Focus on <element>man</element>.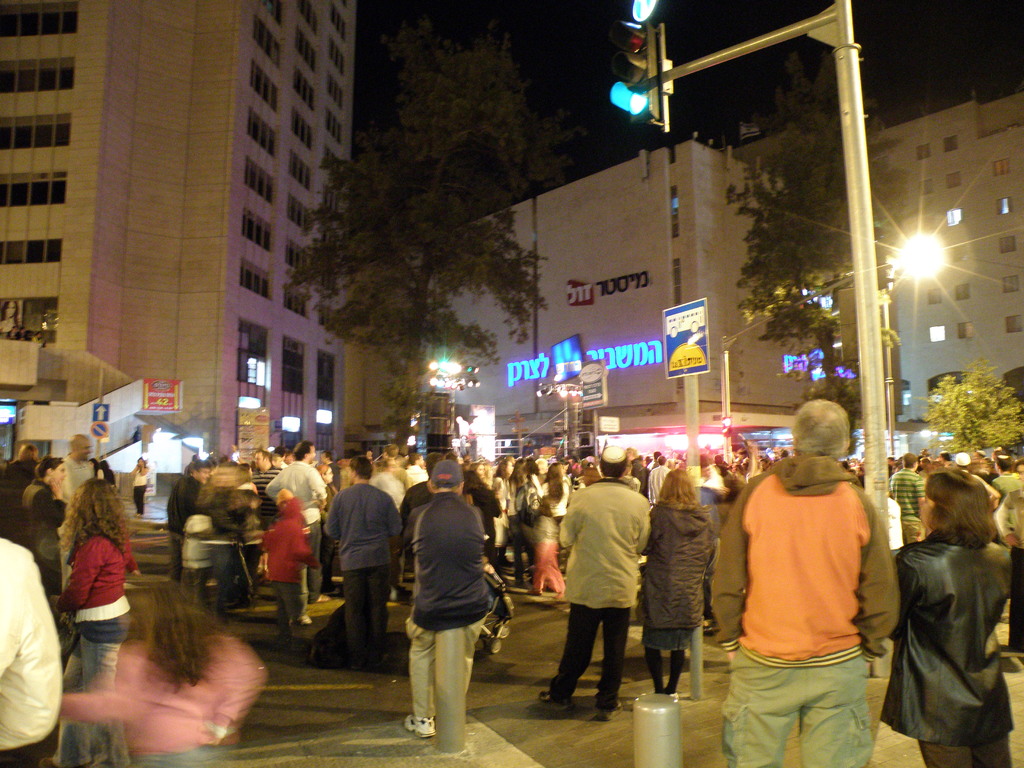
Focused at bbox=[247, 450, 283, 487].
